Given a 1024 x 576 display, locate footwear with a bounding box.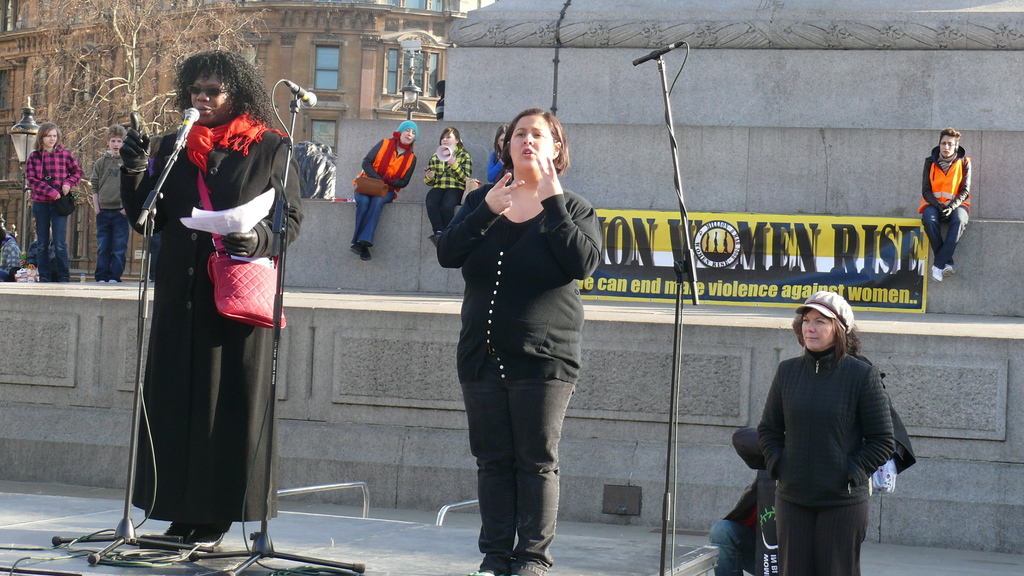
Located: detection(427, 234, 435, 246).
